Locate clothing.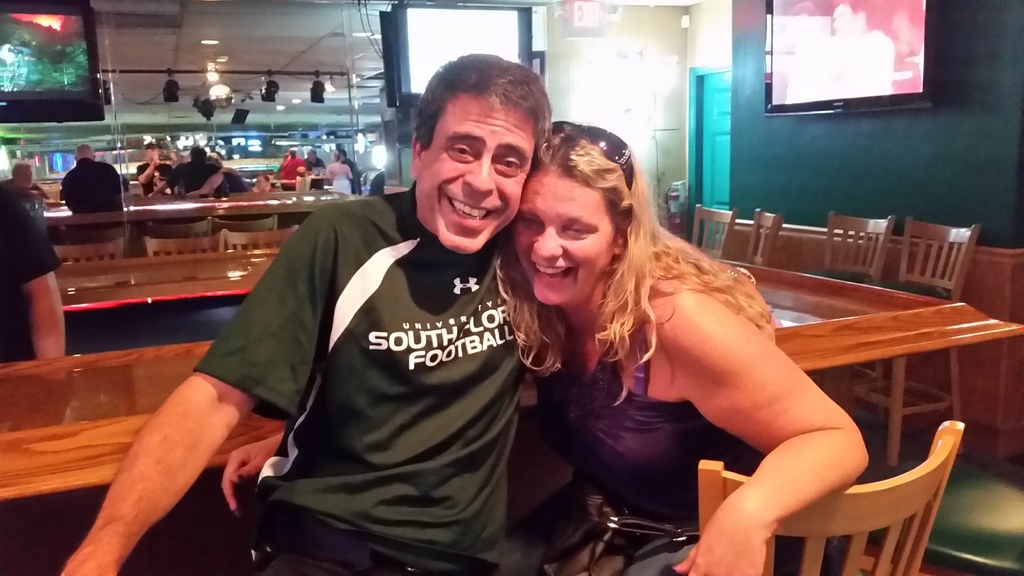
Bounding box: (x1=169, y1=150, x2=225, y2=198).
